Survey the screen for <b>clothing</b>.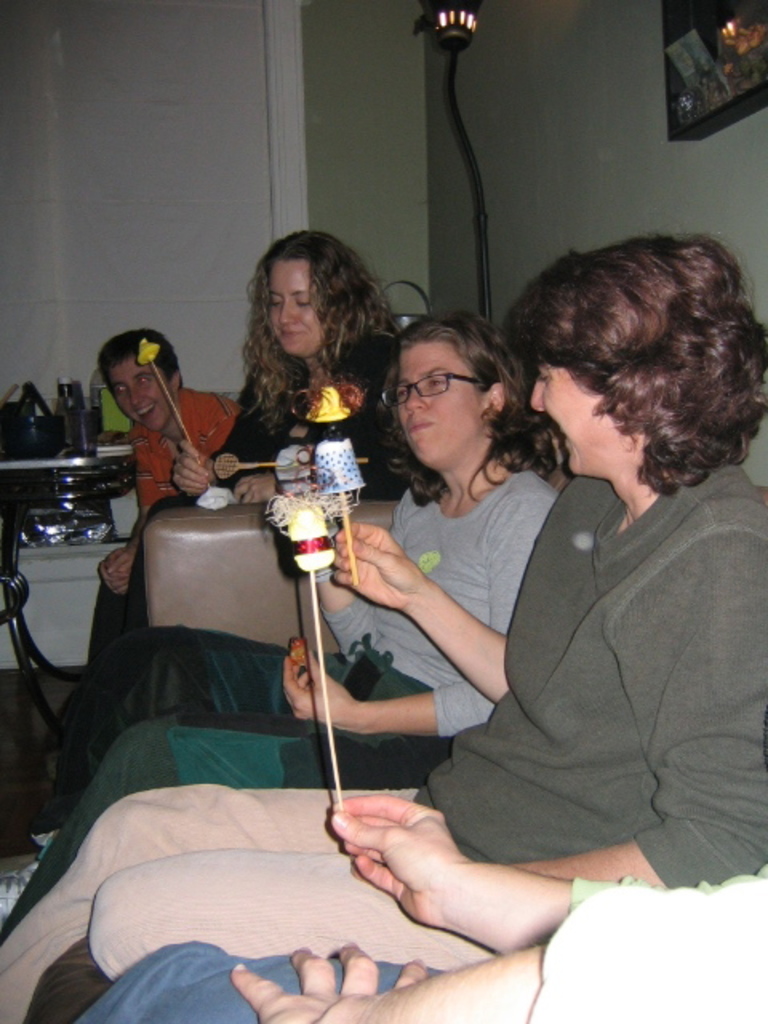
Survey found: [0,461,557,928].
